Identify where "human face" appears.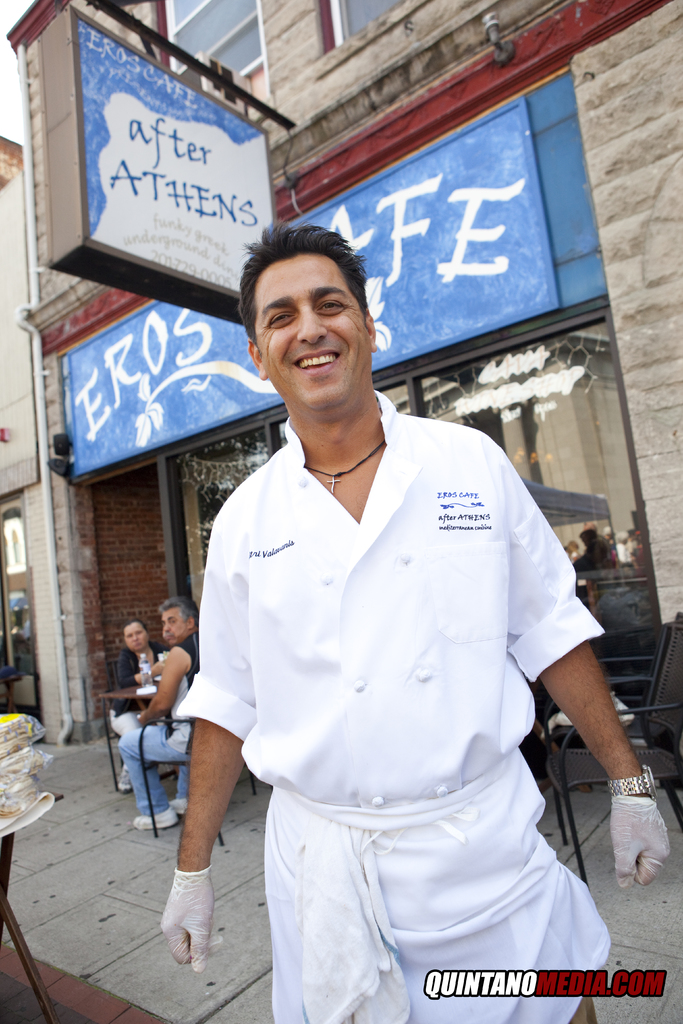
Appears at select_region(129, 624, 150, 652).
